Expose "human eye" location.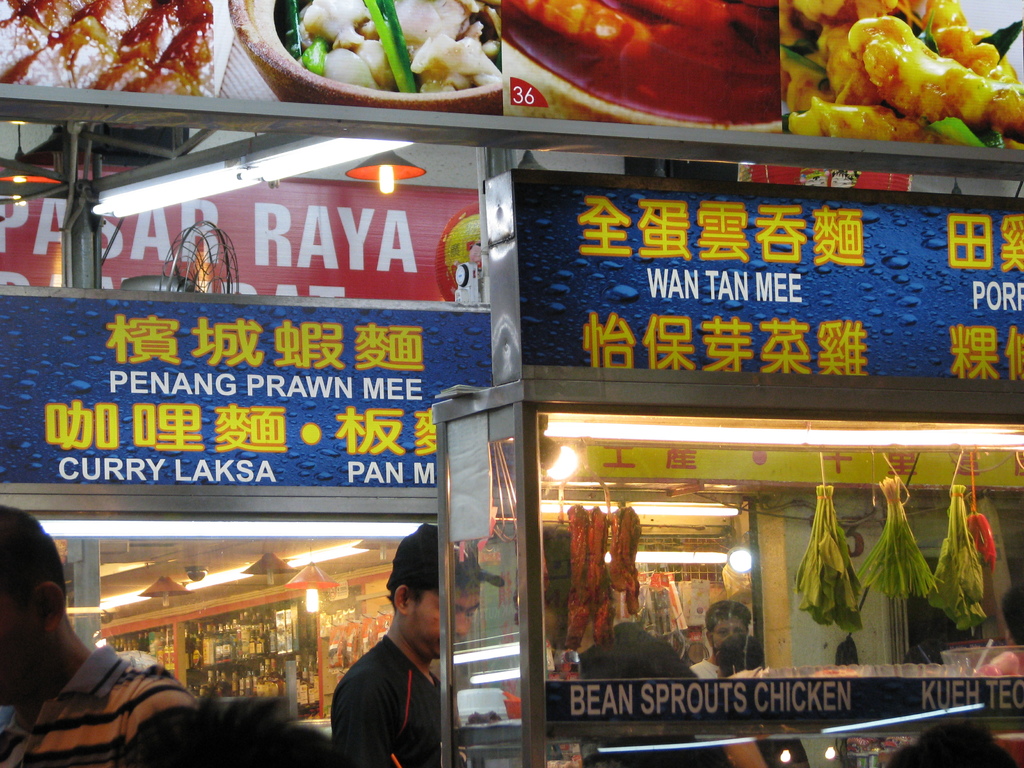
Exposed at (718,630,724,630).
